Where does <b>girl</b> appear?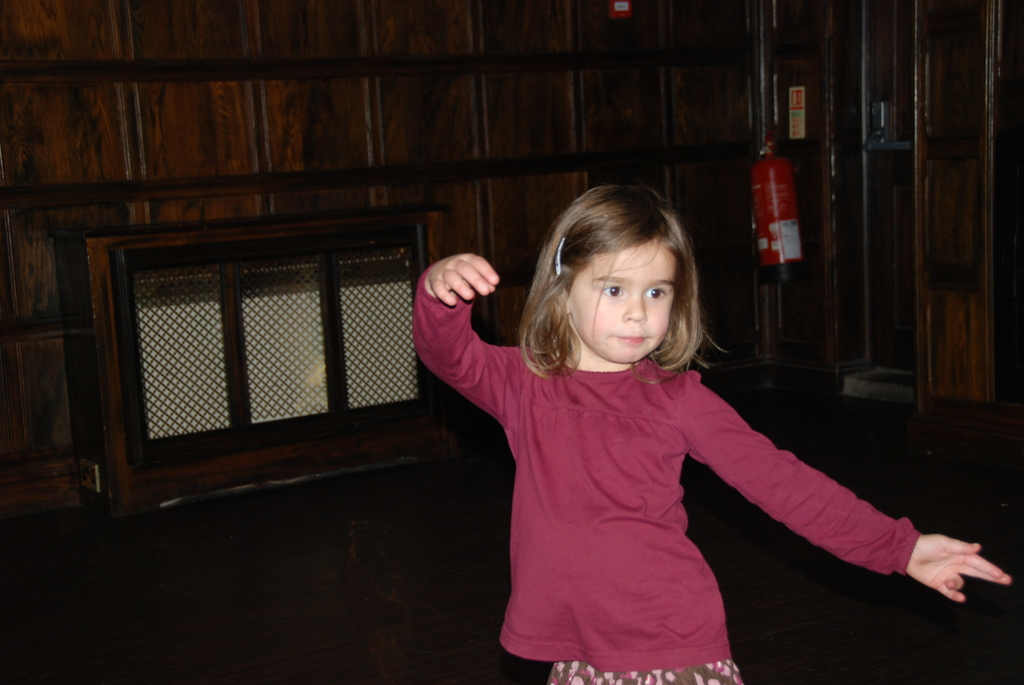
Appears at [412, 185, 1013, 684].
